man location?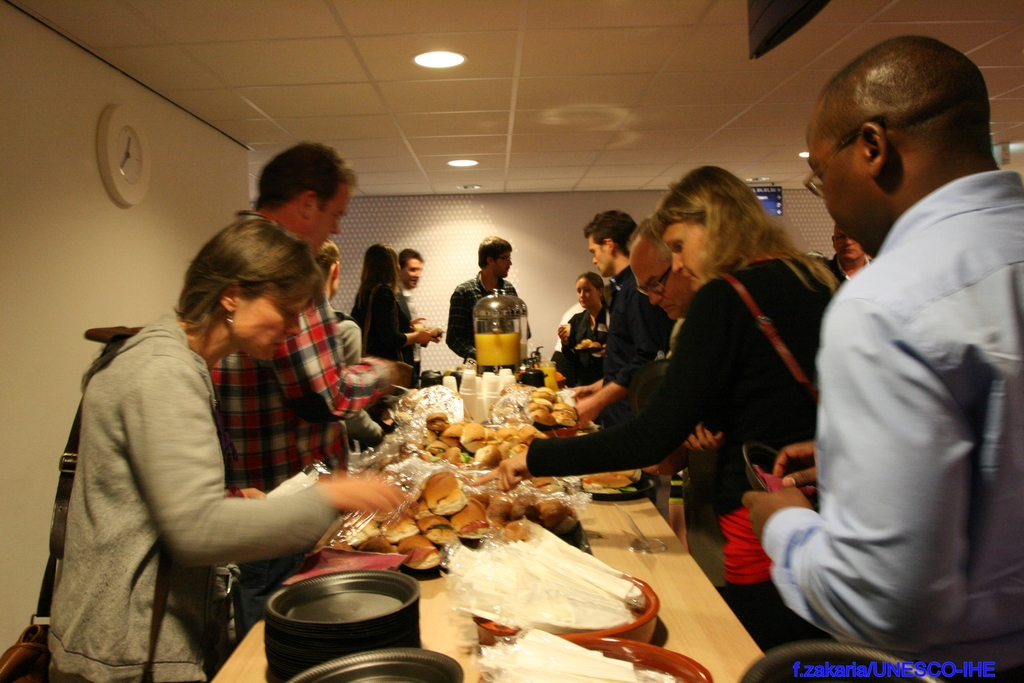
622/210/767/447
